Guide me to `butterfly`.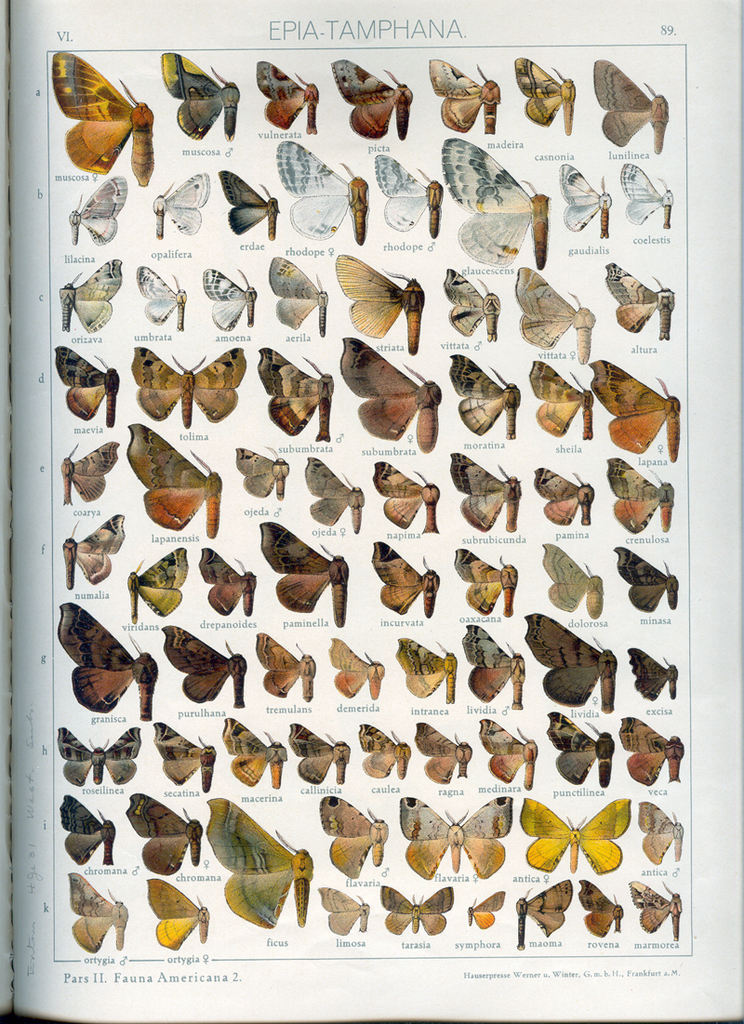
Guidance: x1=267 y1=256 x2=332 y2=331.
